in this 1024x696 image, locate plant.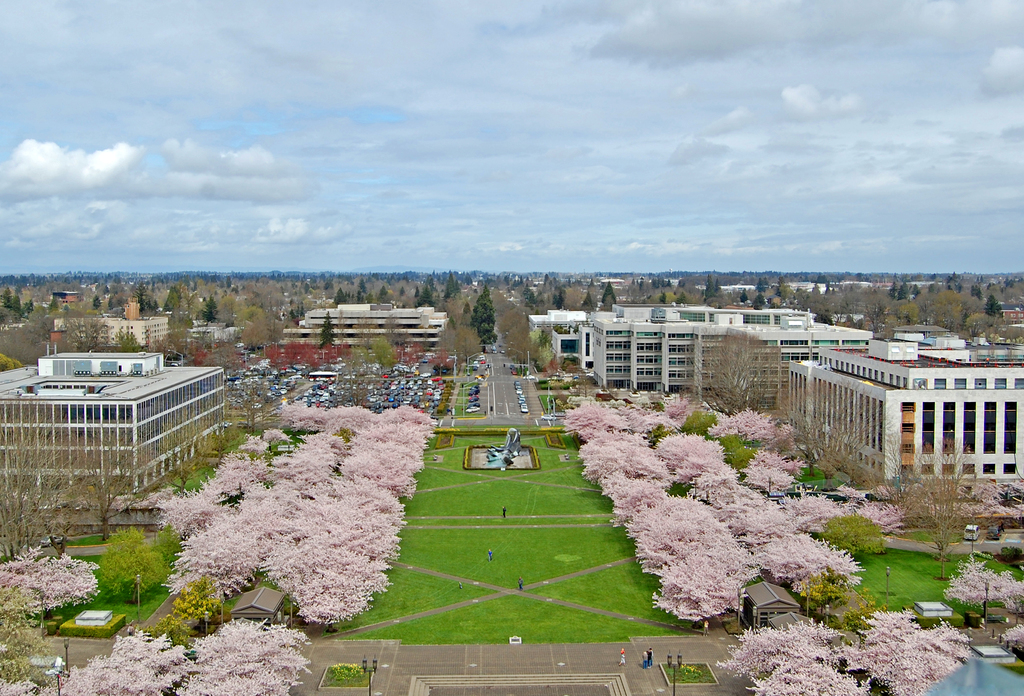
Bounding box: locate(228, 419, 303, 453).
